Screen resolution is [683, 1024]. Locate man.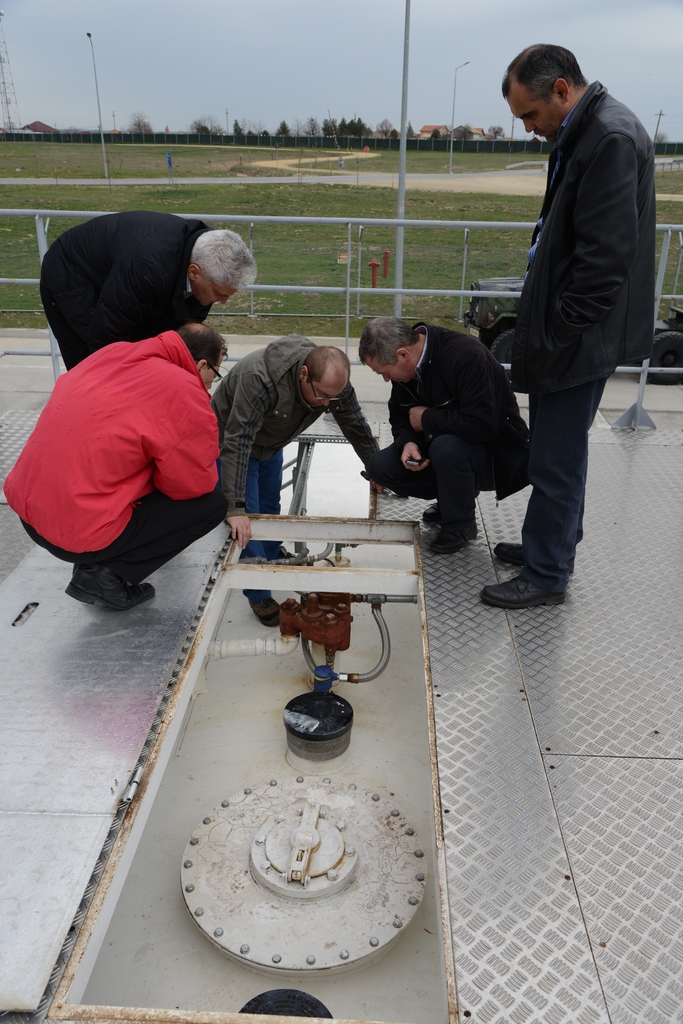
rect(476, 20, 661, 600).
